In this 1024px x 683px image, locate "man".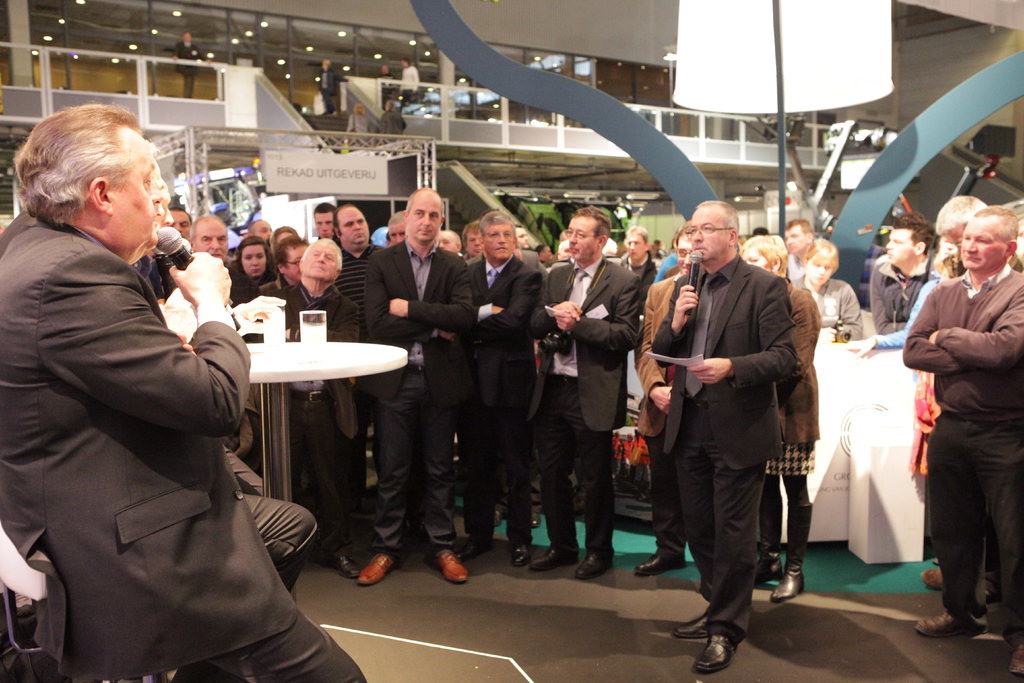
Bounding box: l=316, t=200, r=412, b=578.
